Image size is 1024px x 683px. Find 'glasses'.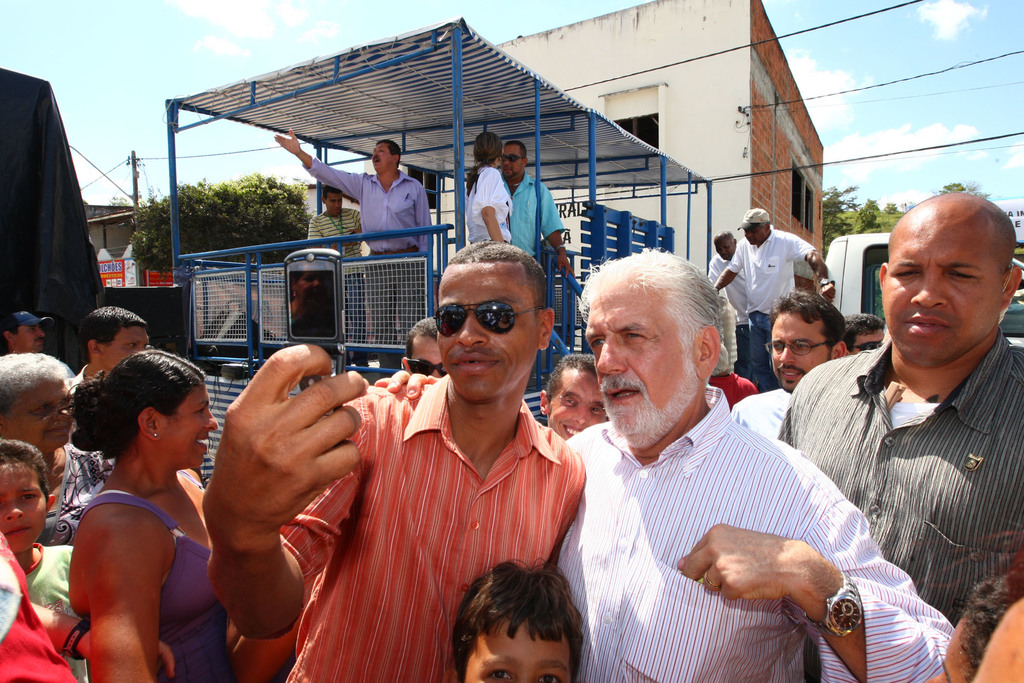
left=852, top=341, right=883, bottom=352.
